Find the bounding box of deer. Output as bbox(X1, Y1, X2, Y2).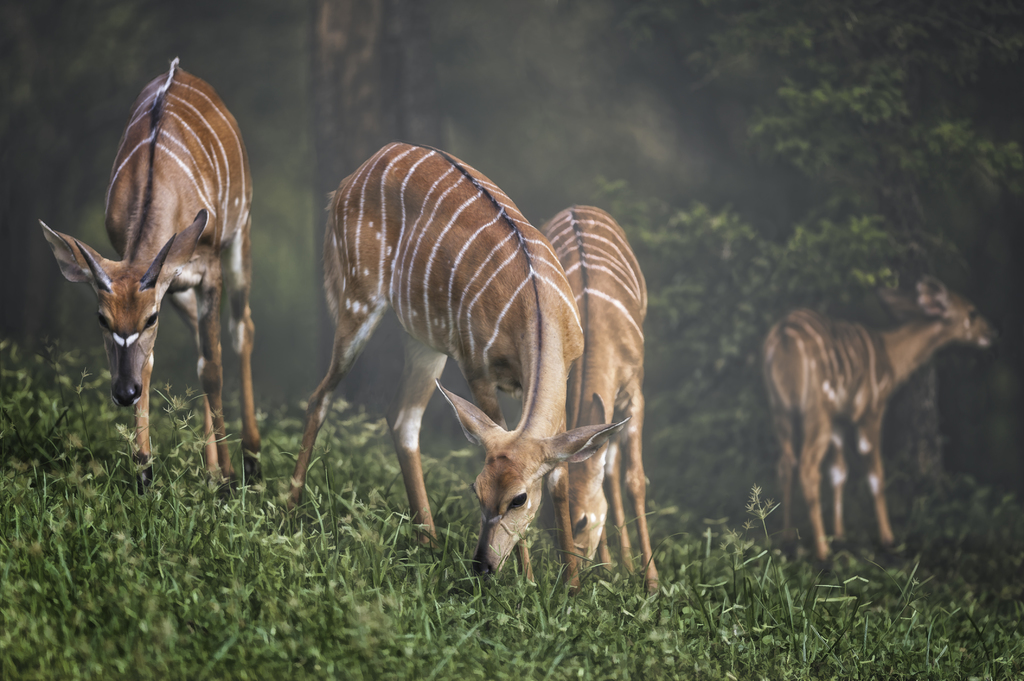
bbox(37, 56, 262, 493).
